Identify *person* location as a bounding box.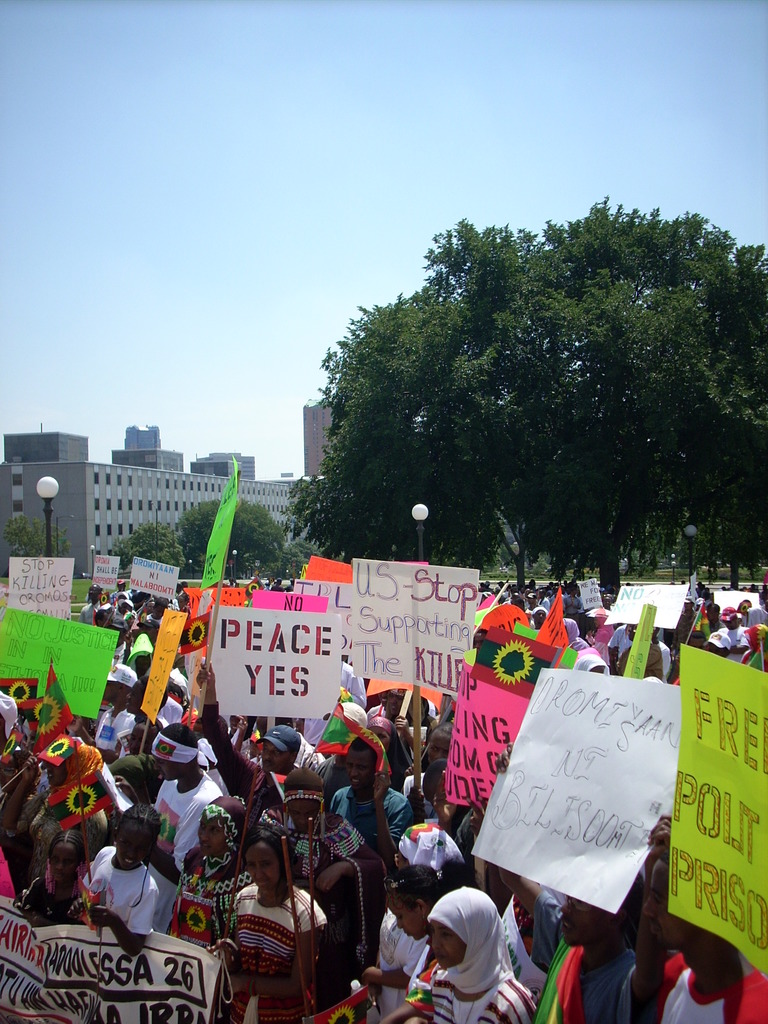
x1=396, y1=748, x2=465, y2=852.
